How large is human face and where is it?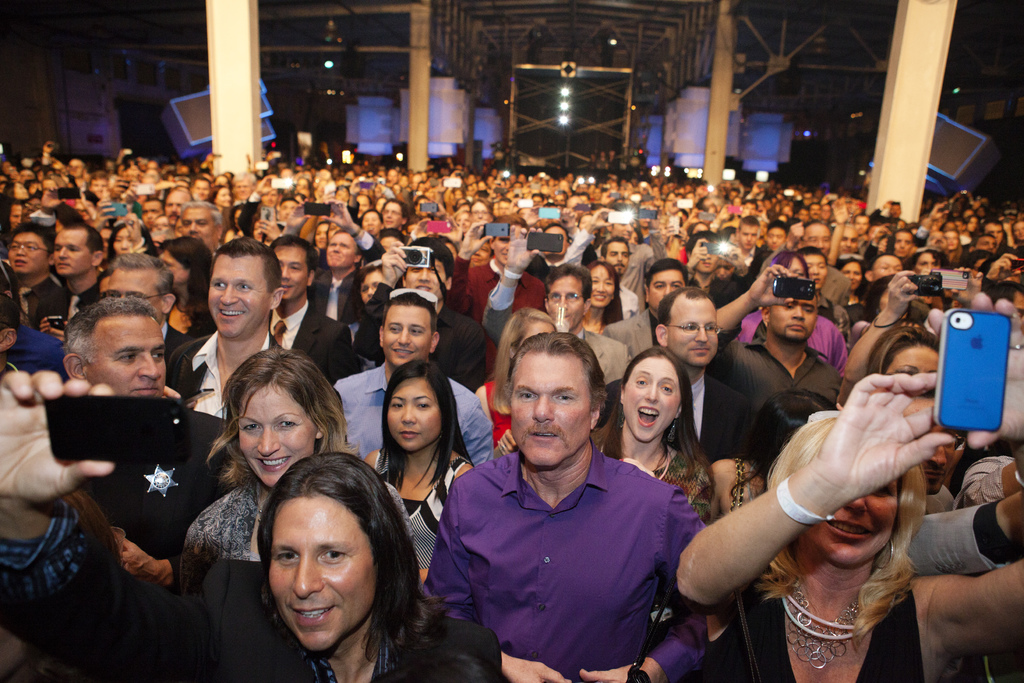
Bounding box: rect(627, 361, 684, 438).
